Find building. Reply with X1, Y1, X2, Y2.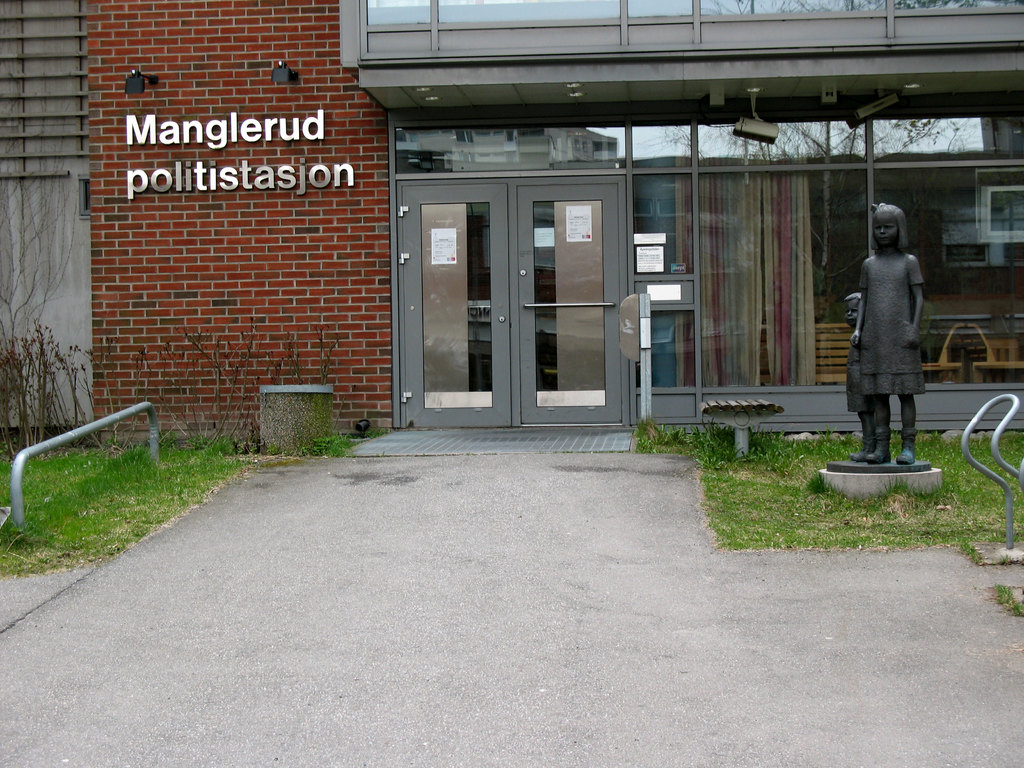
0, 0, 1023, 429.
